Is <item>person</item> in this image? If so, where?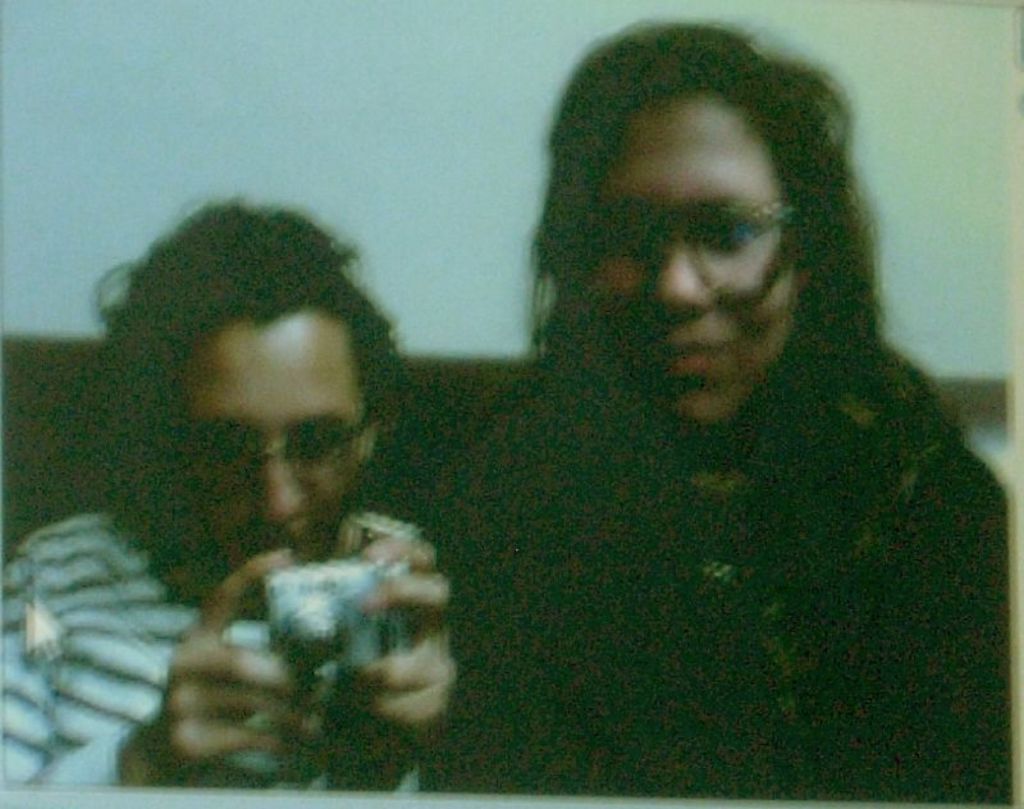
Yes, at bbox=(0, 189, 457, 790).
